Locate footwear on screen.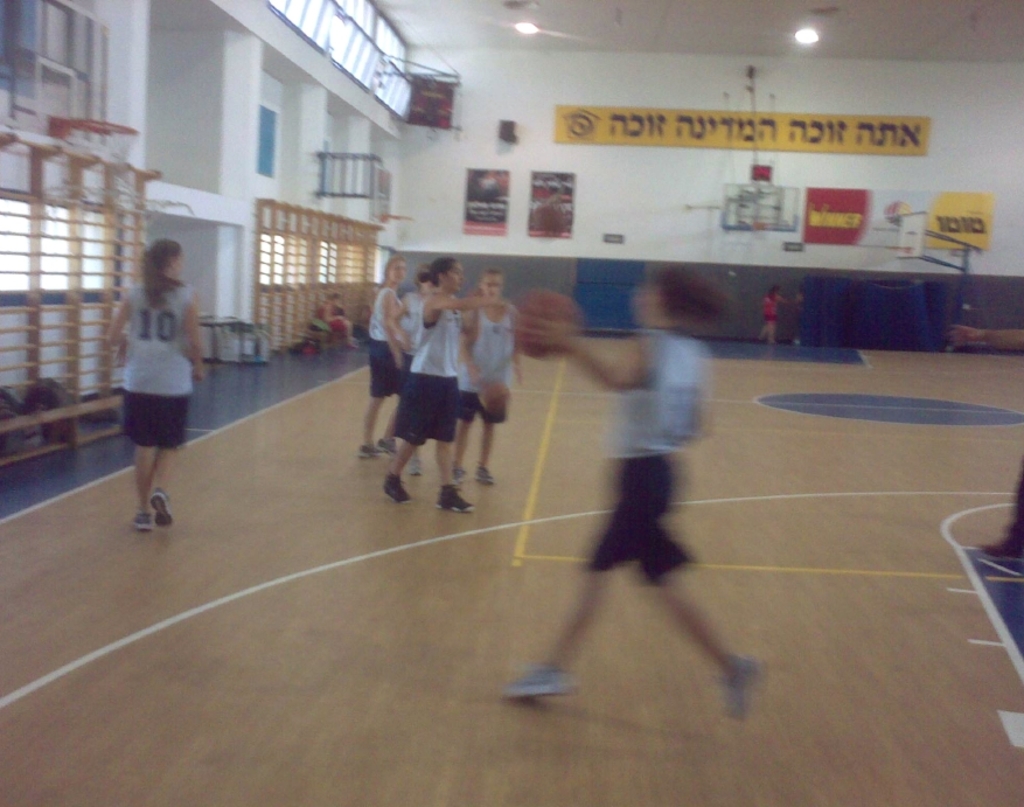
On screen at bbox=[476, 466, 495, 485].
